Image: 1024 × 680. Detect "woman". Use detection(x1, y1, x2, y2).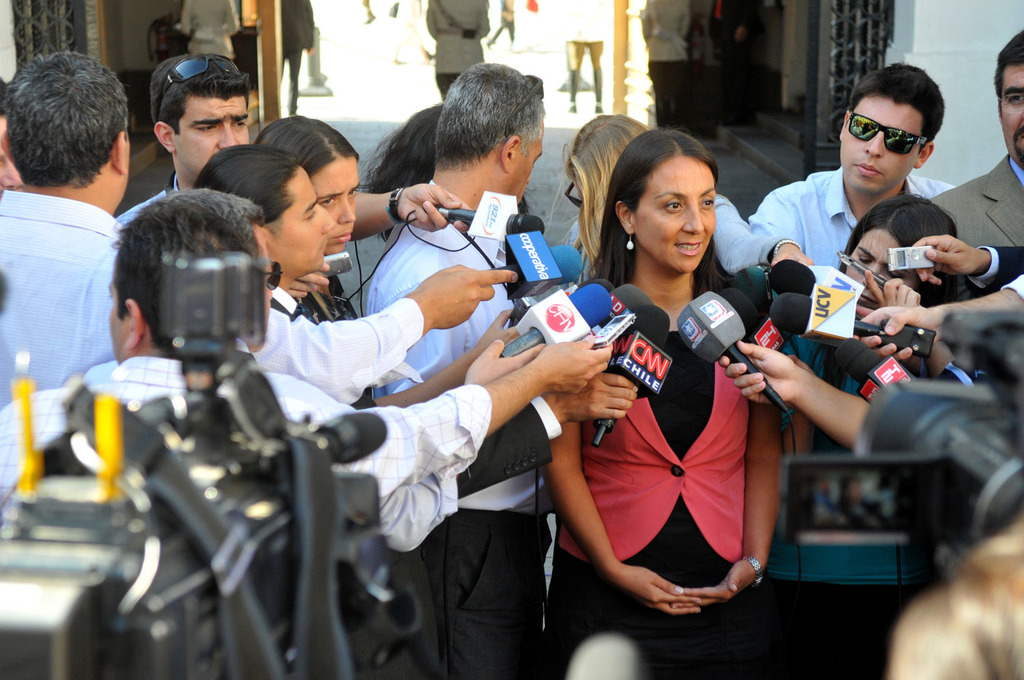
detection(551, 113, 814, 277).
